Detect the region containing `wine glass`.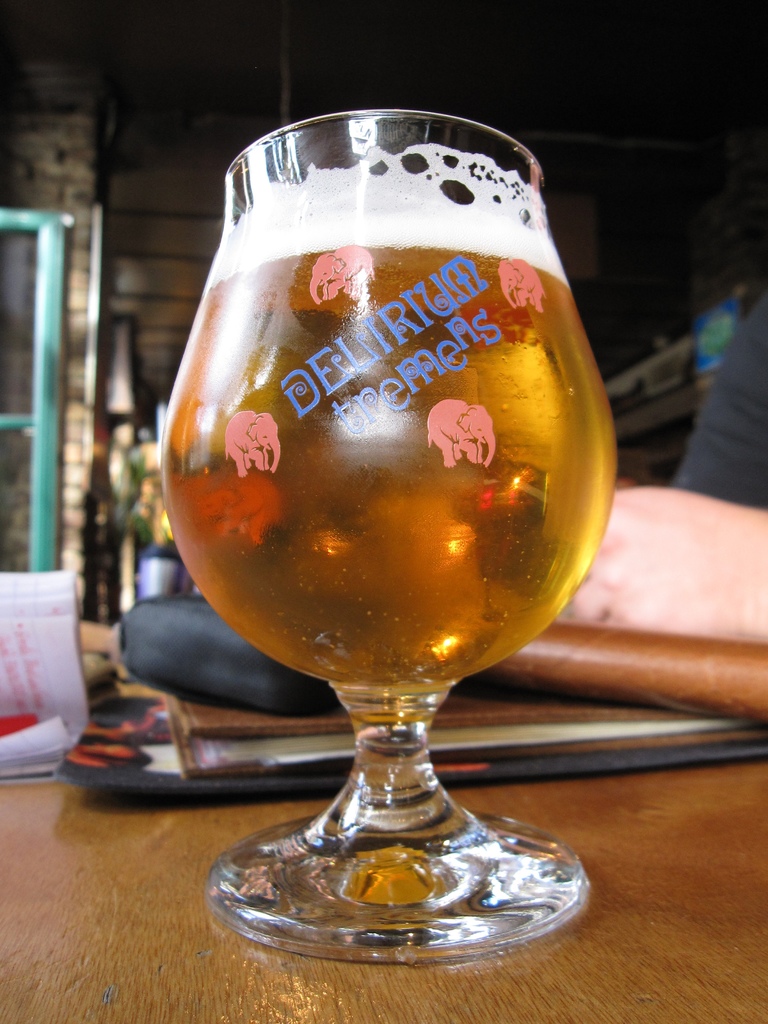
156:113:618:964.
